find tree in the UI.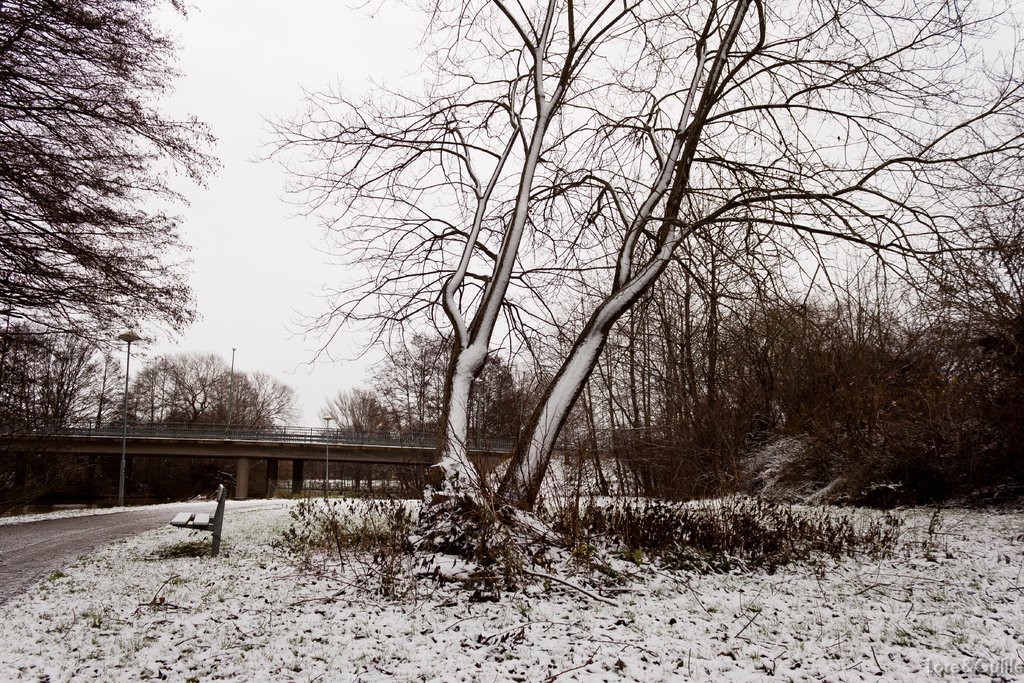
UI element at 207 367 298 429.
